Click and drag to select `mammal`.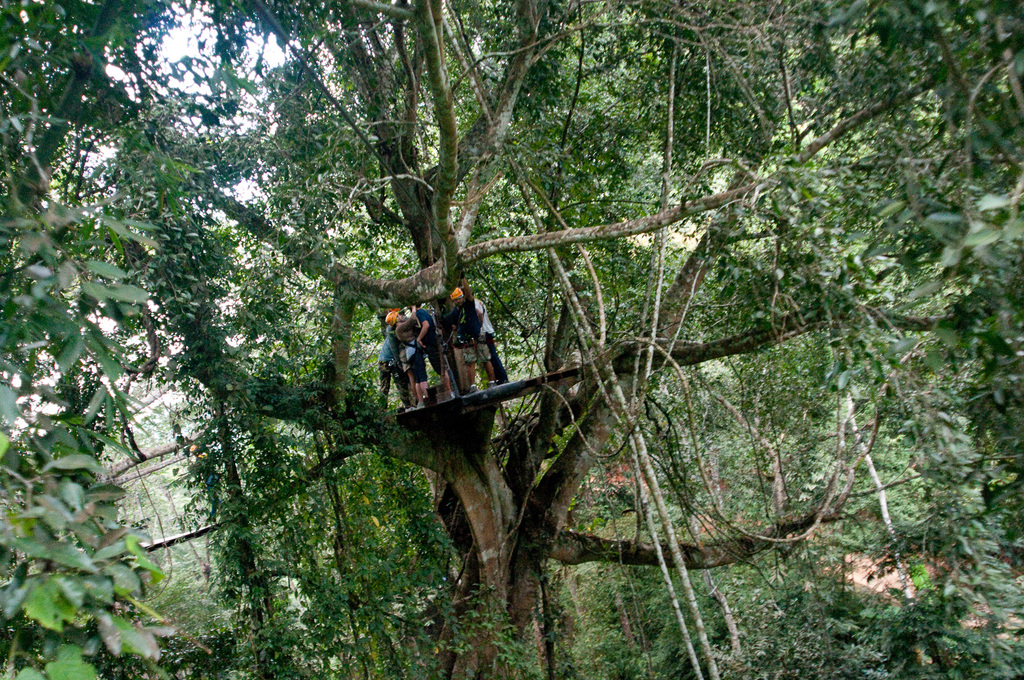
Selection: {"x1": 465, "y1": 292, "x2": 510, "y2": 384}.
